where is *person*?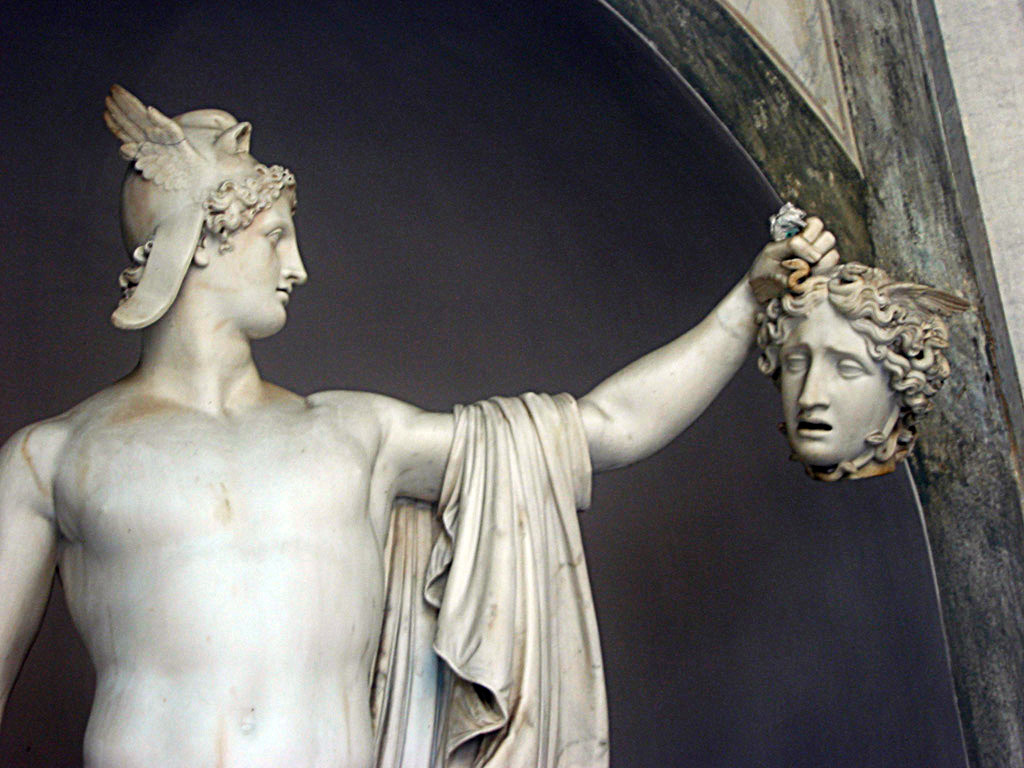
box(751, 198, 975, 482).
